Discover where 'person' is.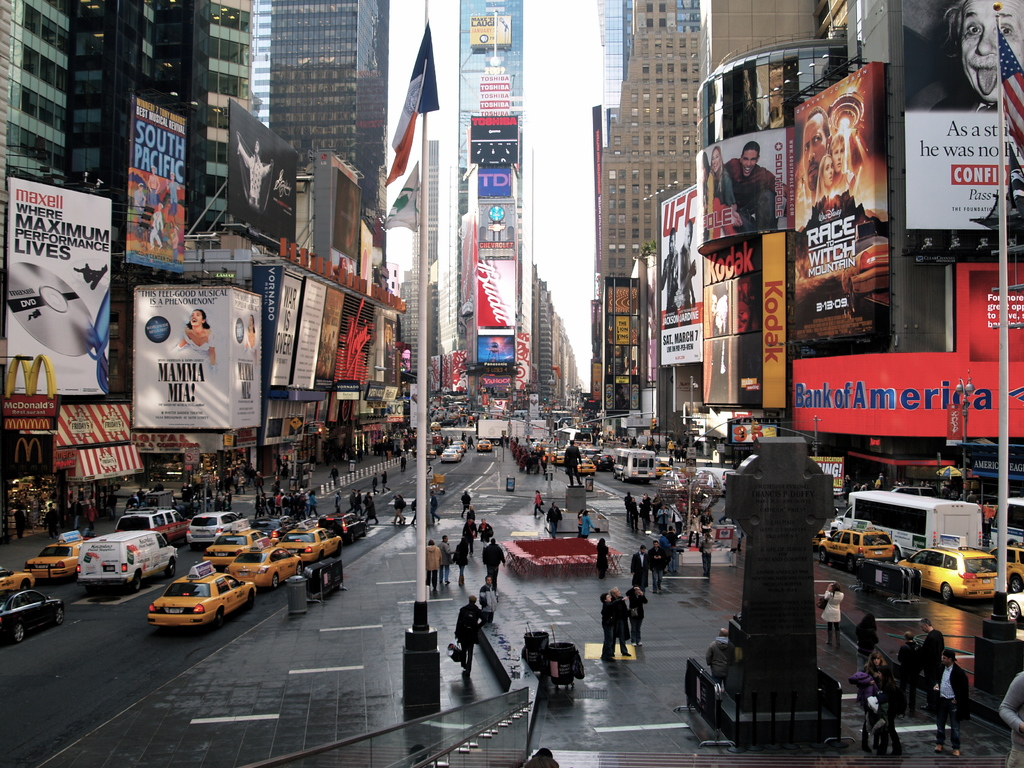
Discovered at left=593, top=534, right=614, bottom=576.
